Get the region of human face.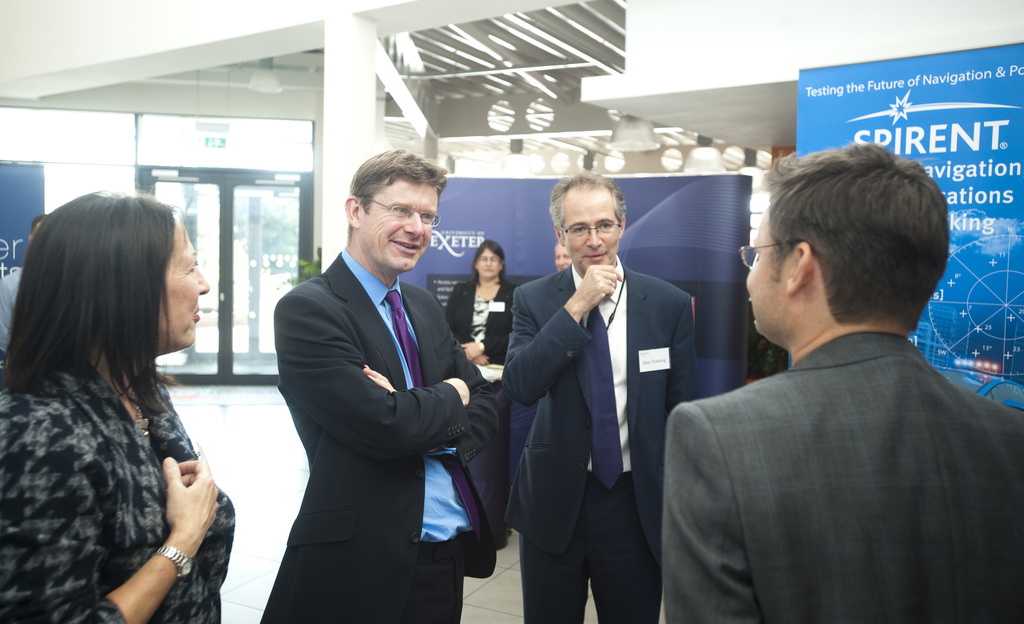
x1=472, y1=247, x2=500, y2=276.
